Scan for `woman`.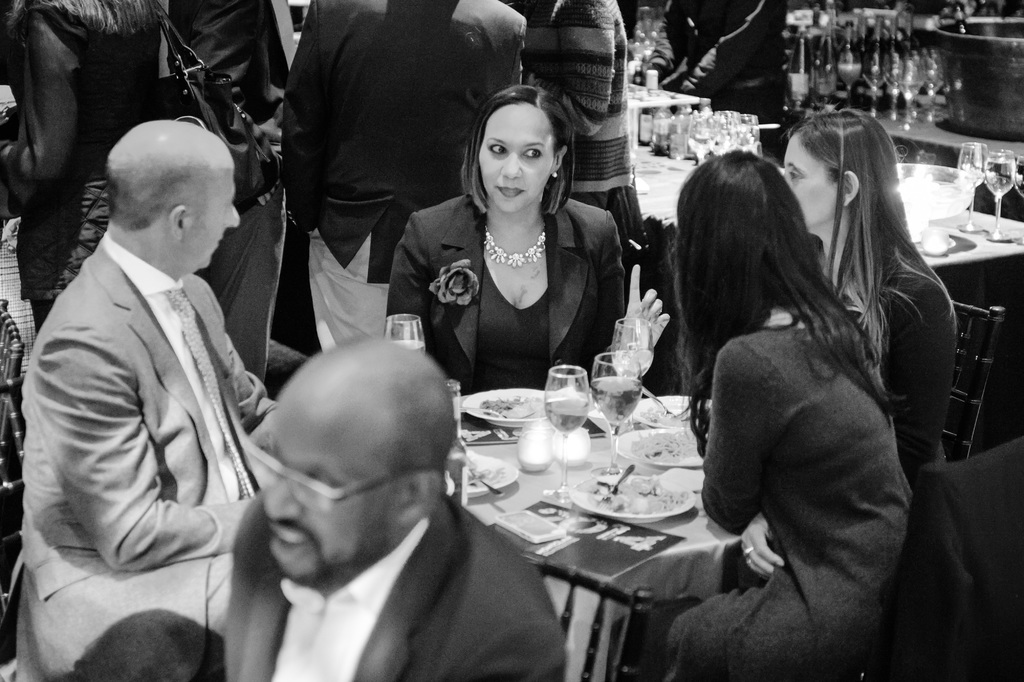
Scan result: <bbox>771, 112, 959, 485</bbox>.
